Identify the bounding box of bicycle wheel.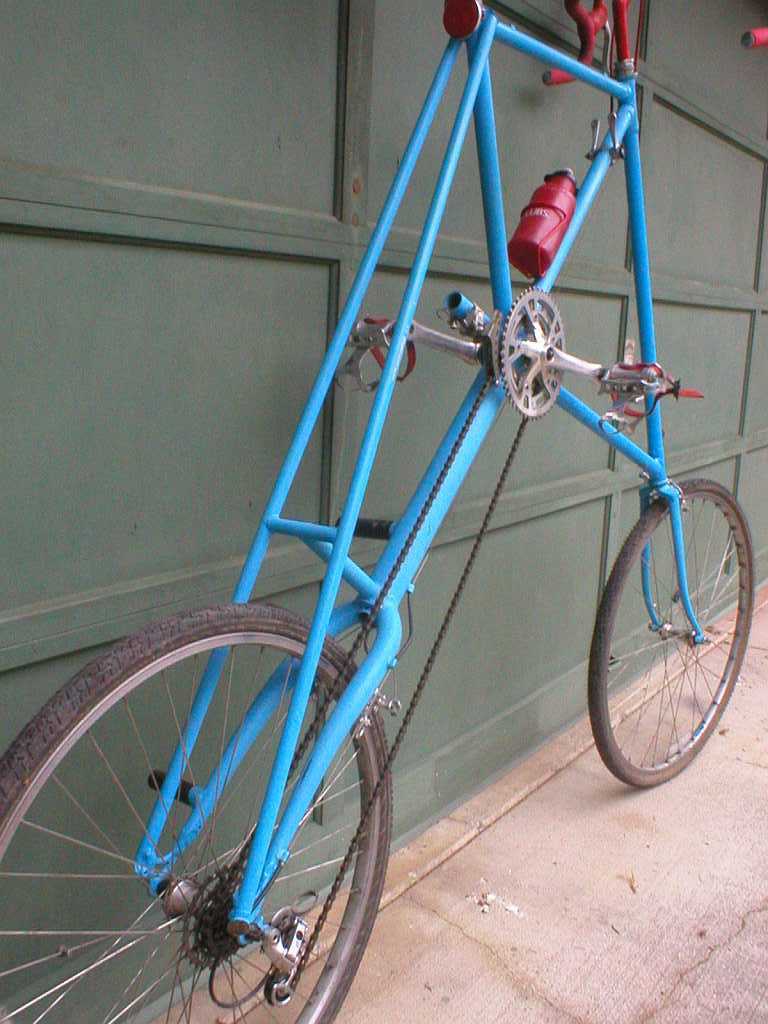
[x1=22, y1=588, x2=420, y2=1022].
